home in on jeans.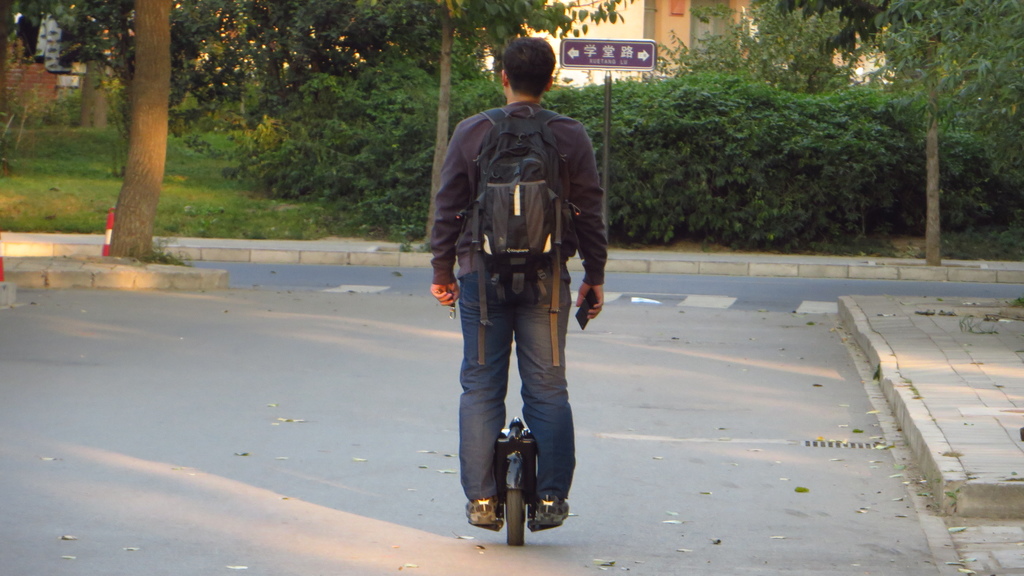
Homed in at <region>452, 268, 574, 503</region>.
